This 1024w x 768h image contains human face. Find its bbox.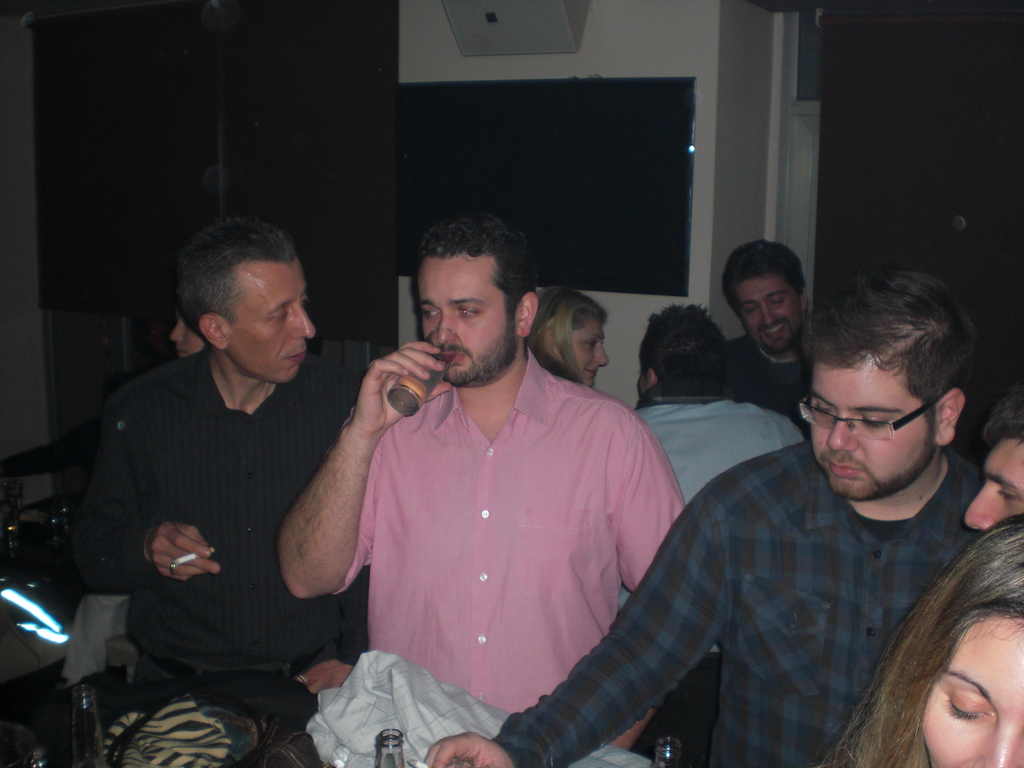
x1=737 y1=273 x2=794 y2=351.
